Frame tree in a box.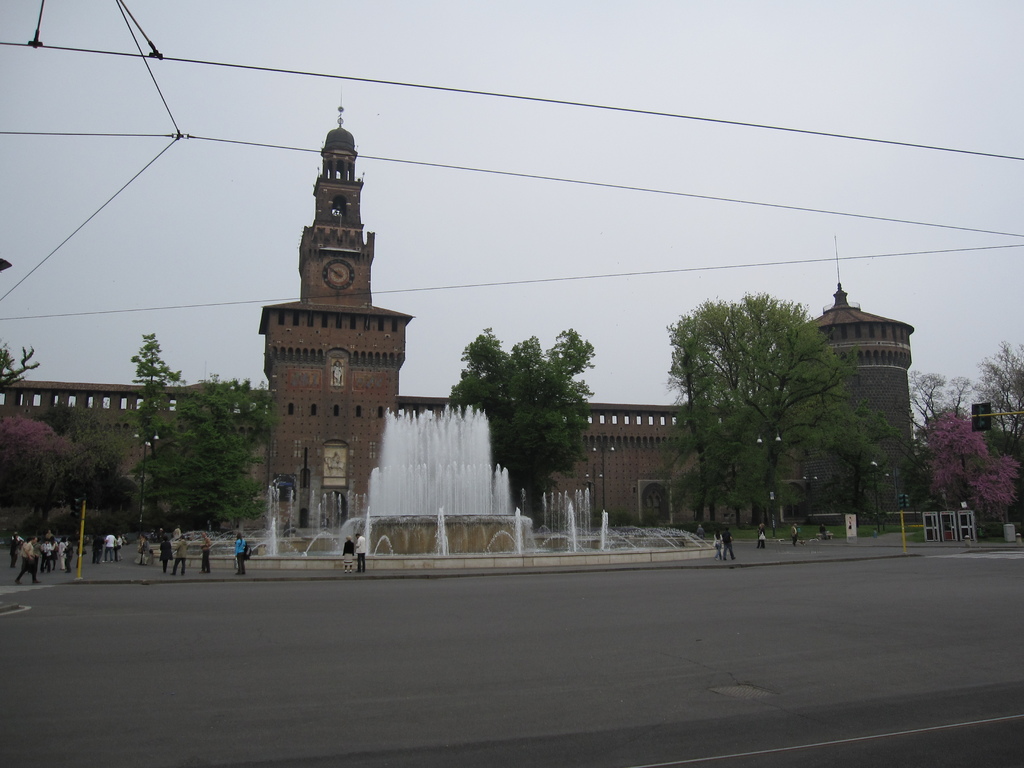
[662,289,897,532].
